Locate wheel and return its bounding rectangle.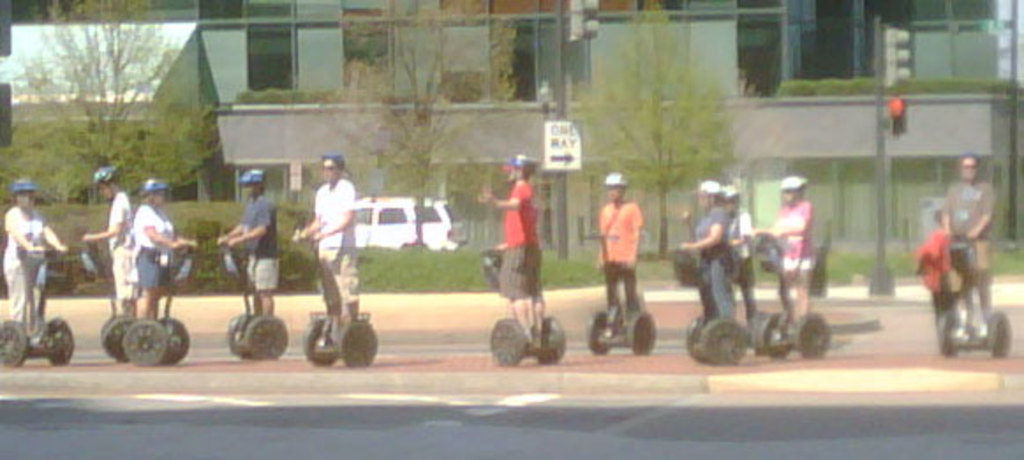
340:321:377:363.
